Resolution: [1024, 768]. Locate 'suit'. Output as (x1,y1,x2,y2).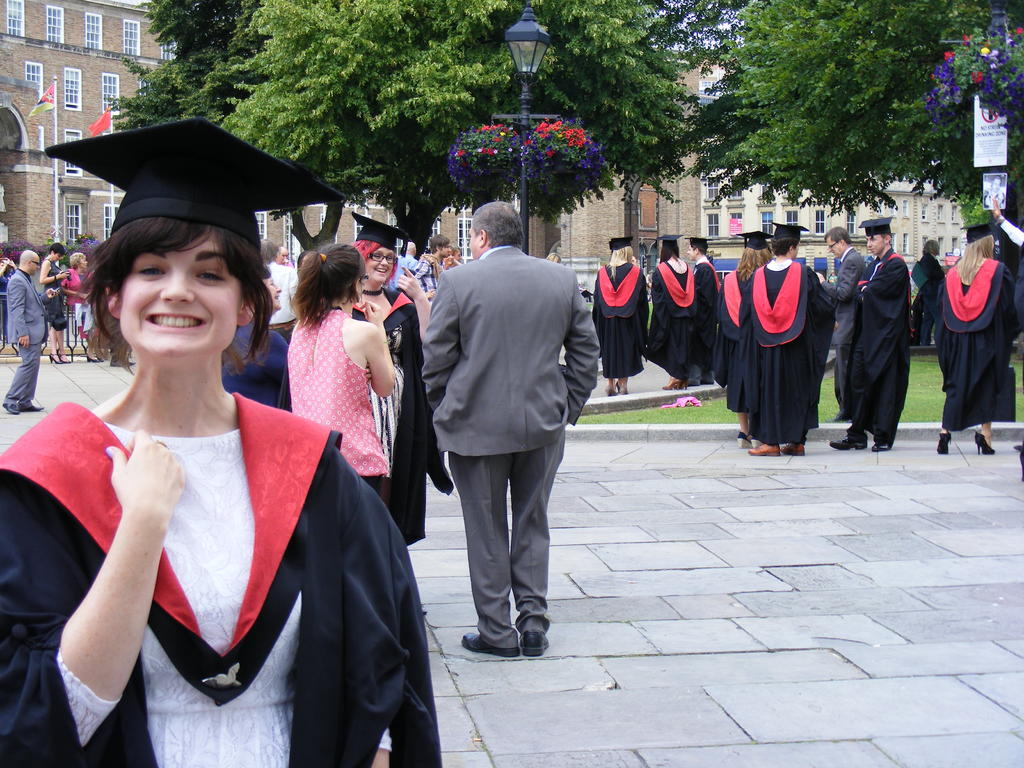
(822,246,872,410).
